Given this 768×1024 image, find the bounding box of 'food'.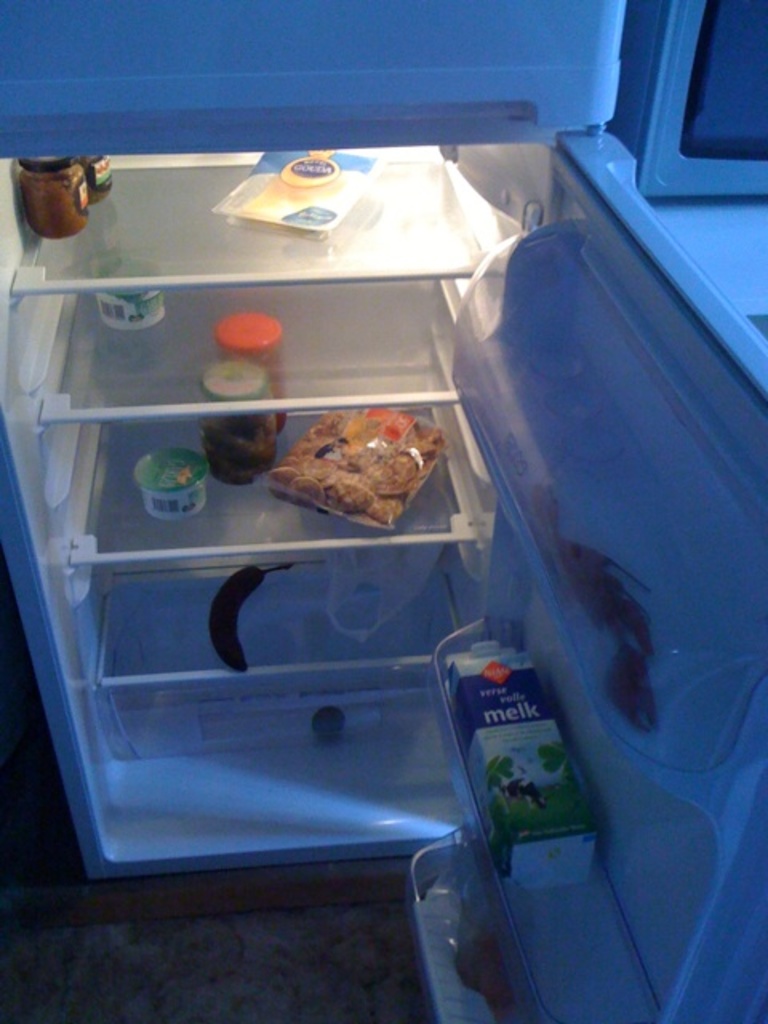
BBox(272, 405, 430, 518).
